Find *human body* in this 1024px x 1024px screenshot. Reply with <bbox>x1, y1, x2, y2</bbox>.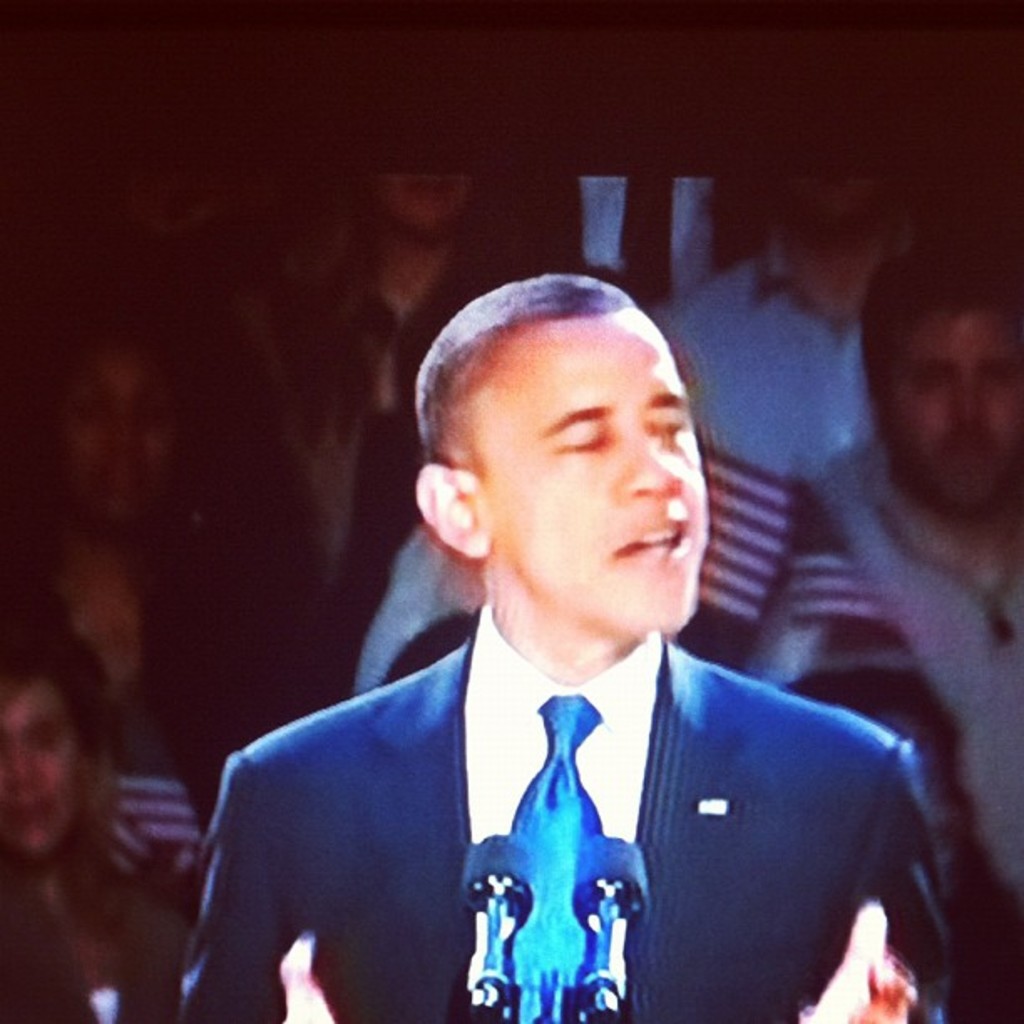
<bbox>159, 234, 932, 1023</bbox>.
